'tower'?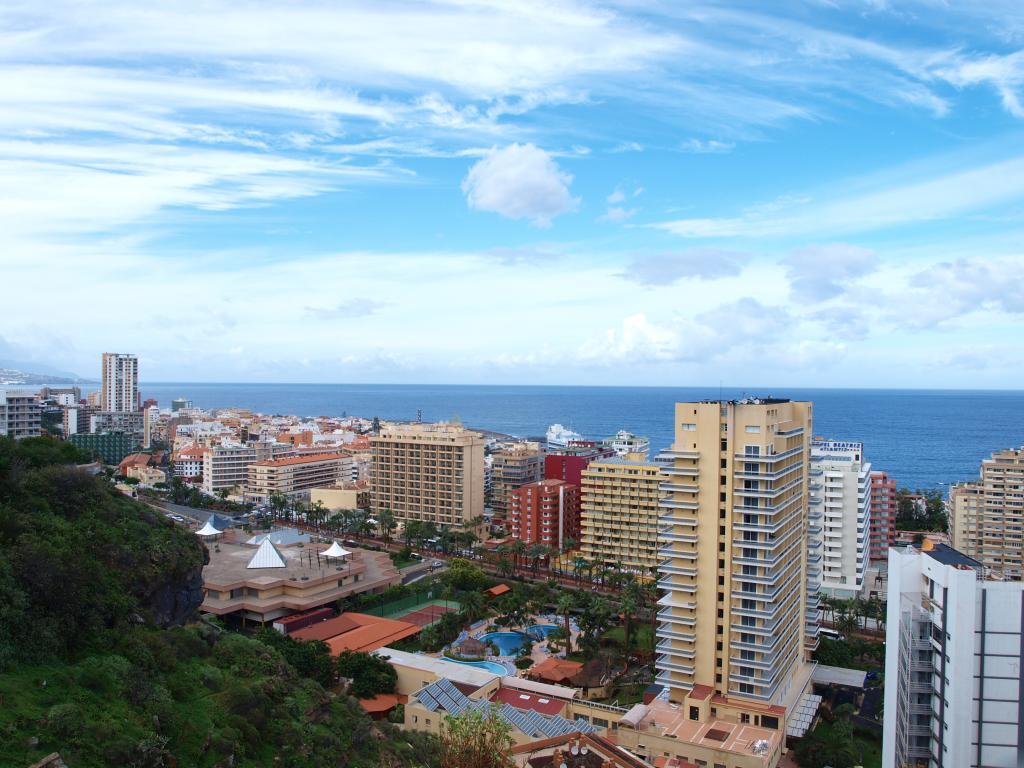
{"x1": 360, "y1": 424, "x2": 480, "y2": 542}
